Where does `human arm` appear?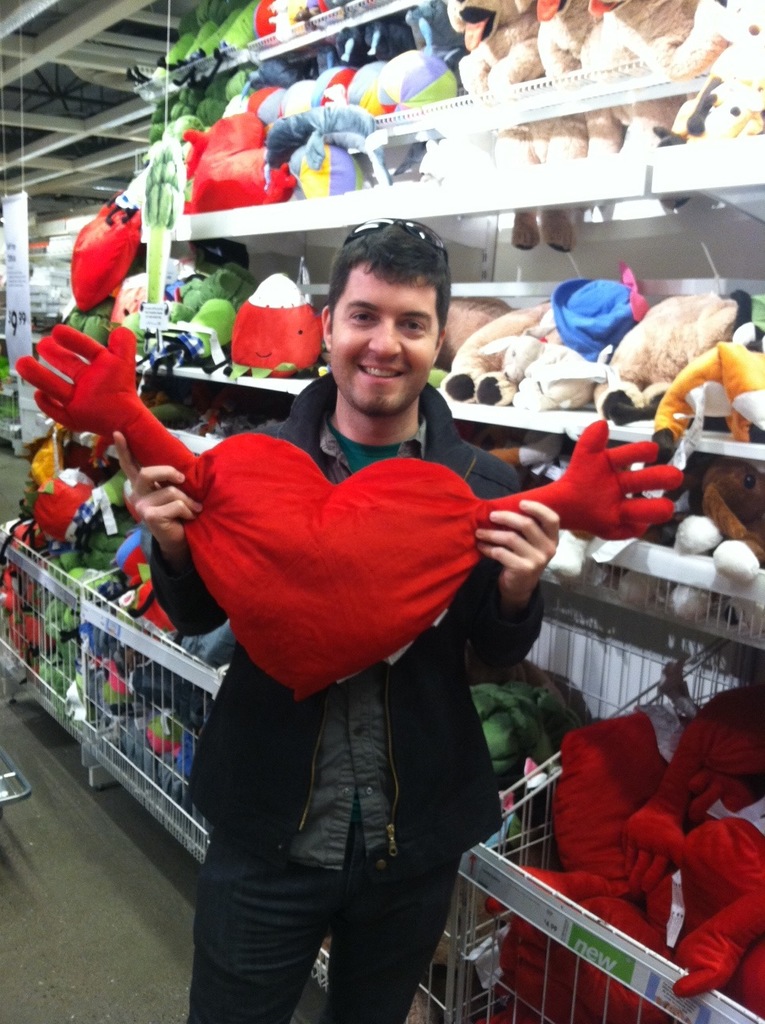
Appears at rect(437, 471, 577, 685).
